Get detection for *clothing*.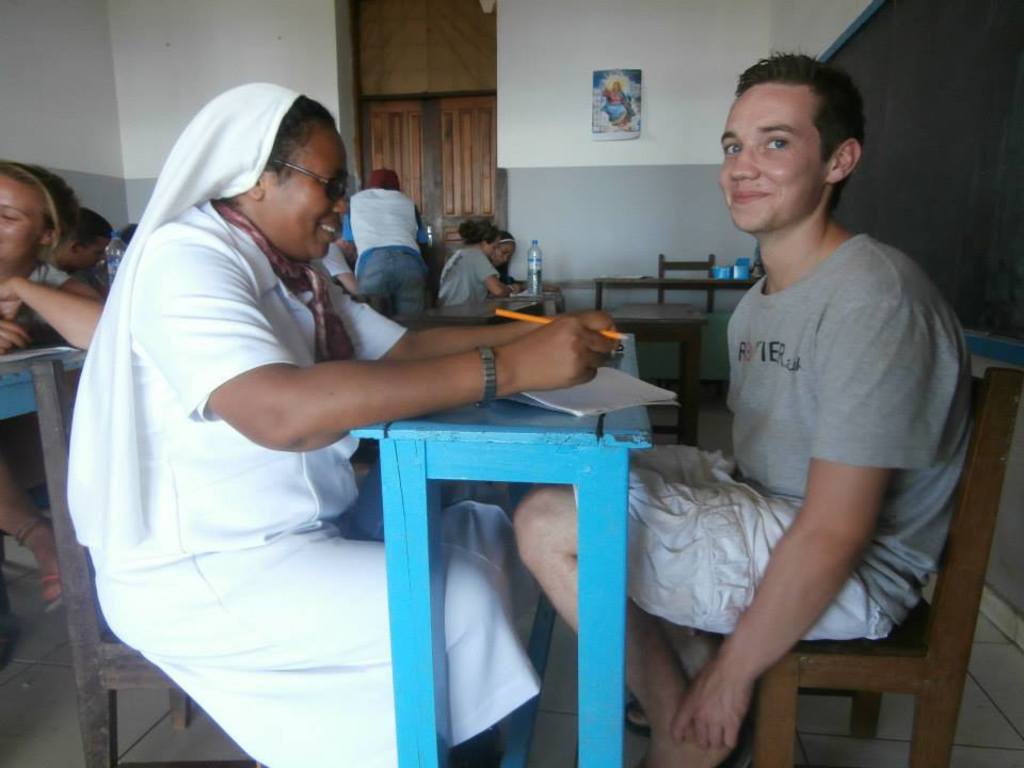
Detection: Rect(441, 249, 503, 306).
